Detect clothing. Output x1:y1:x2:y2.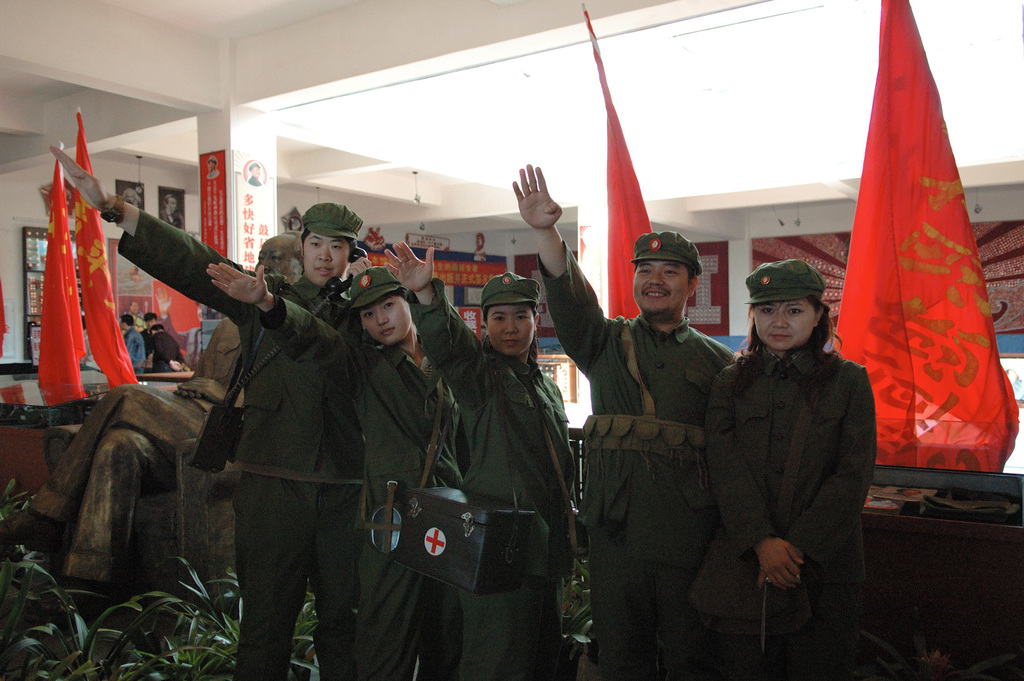
701:287:895:641.
